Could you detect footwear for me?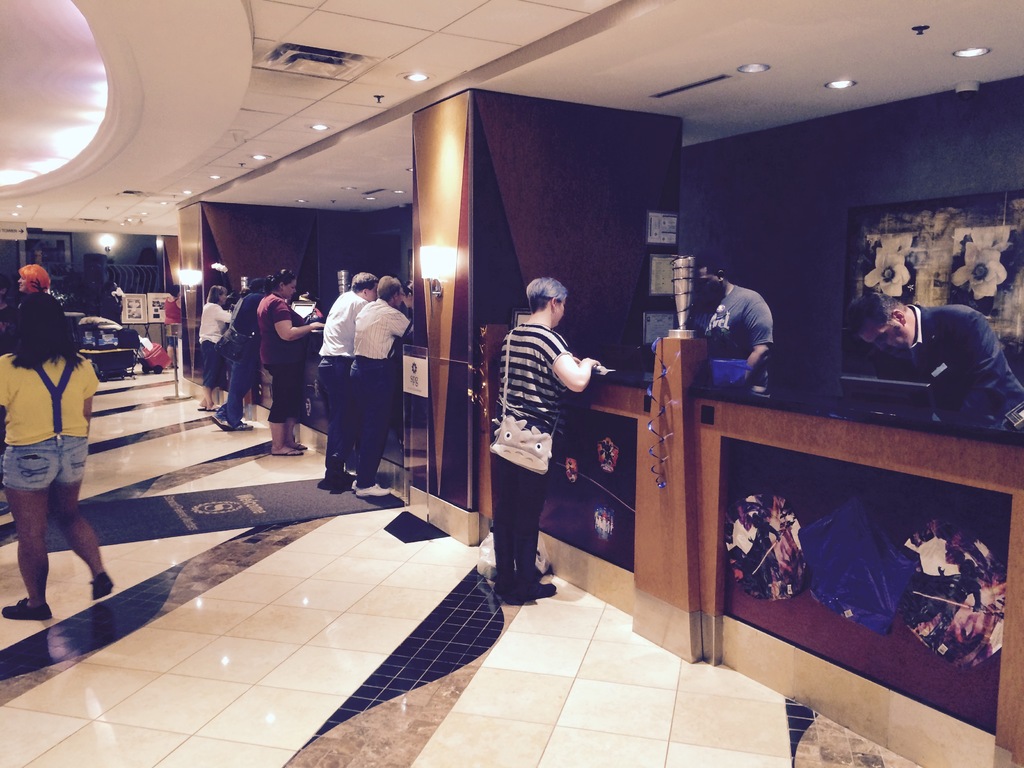
Detection result: [3, 598, 51, 621].
